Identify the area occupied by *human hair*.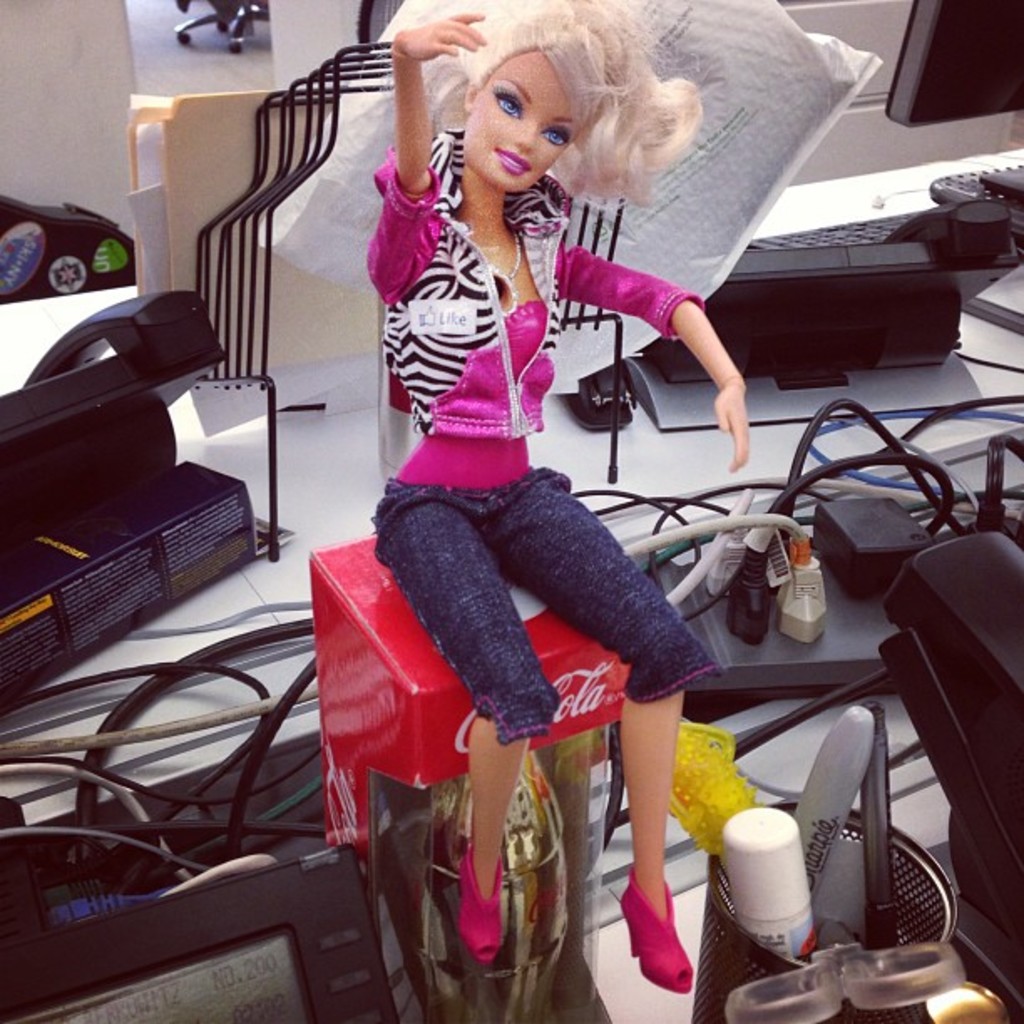
Area: l=400, t=17, r=726, b=204.
